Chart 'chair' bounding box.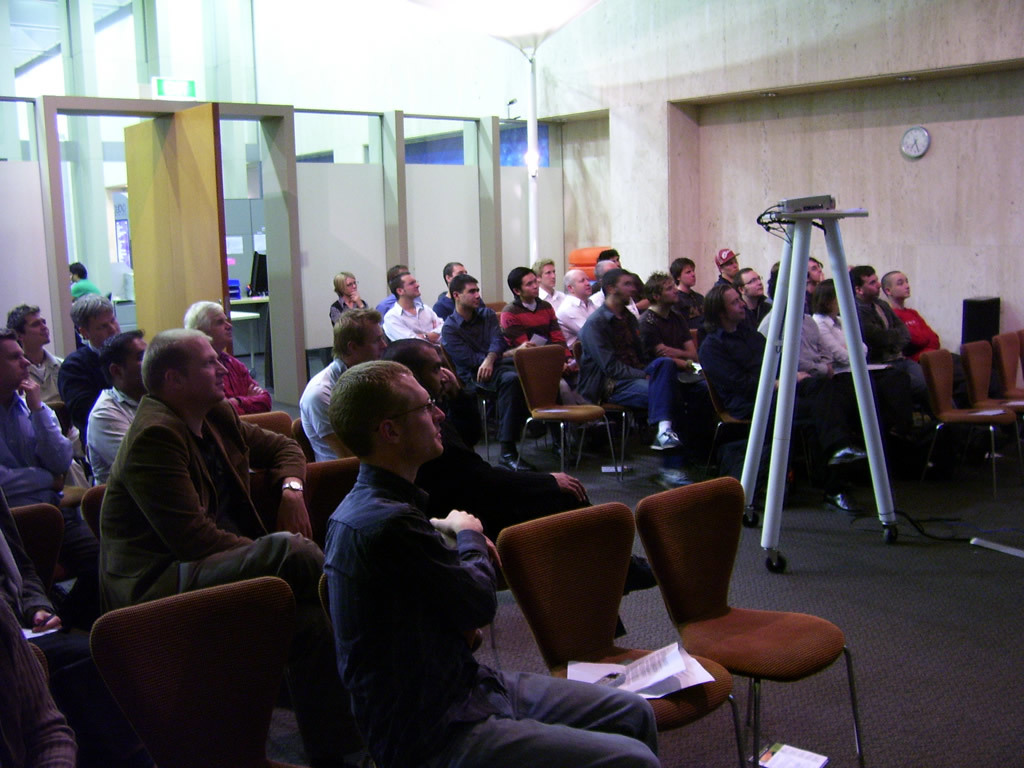
Charted: x1=240 y1=411 x2=294 y2=441.
